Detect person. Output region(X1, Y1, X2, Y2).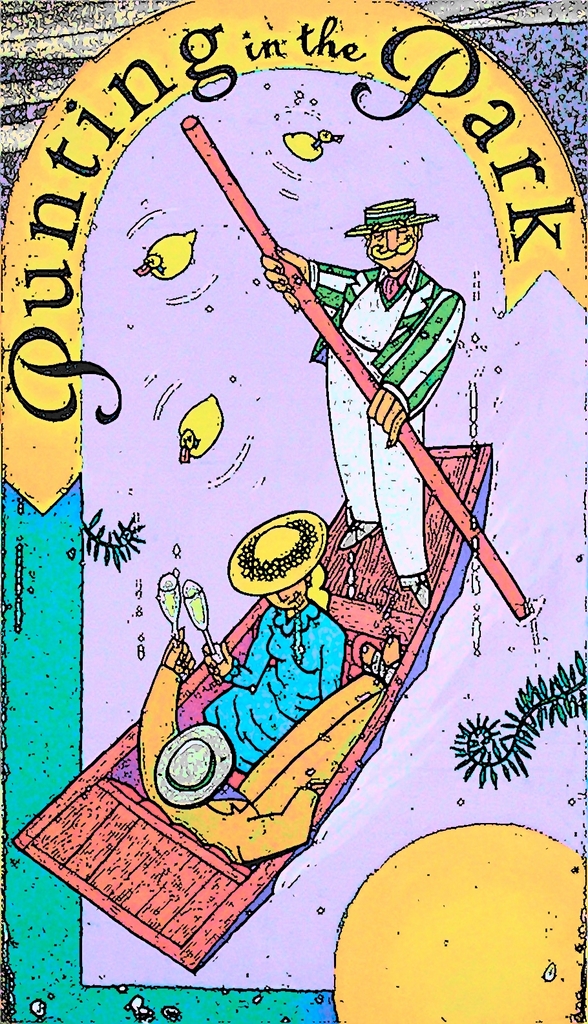
region(258, 196, 465, 609).
